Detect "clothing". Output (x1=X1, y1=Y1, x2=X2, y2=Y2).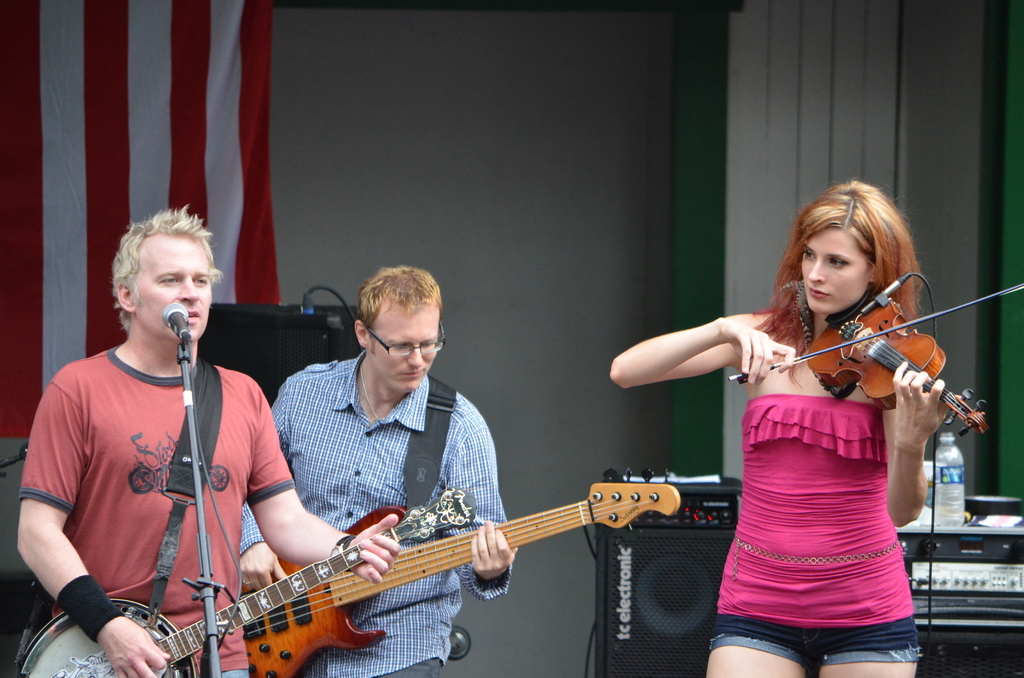
(x1=241, y1=351, x2=510, y2=677).
